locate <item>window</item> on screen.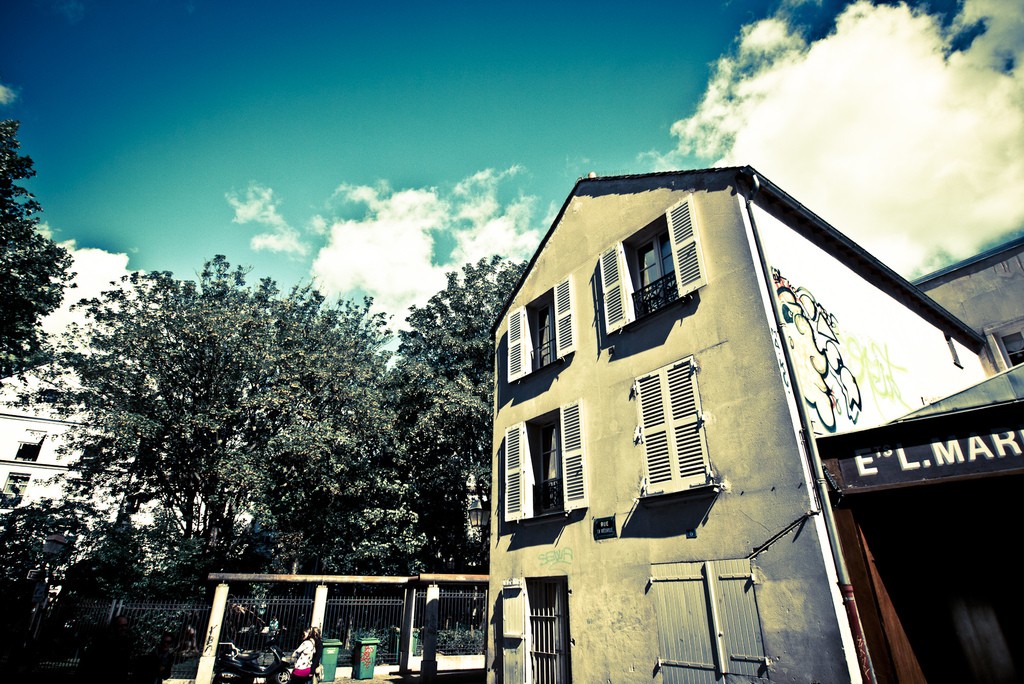
On screen at (left=598, top=190, right=703, bottom=334).
